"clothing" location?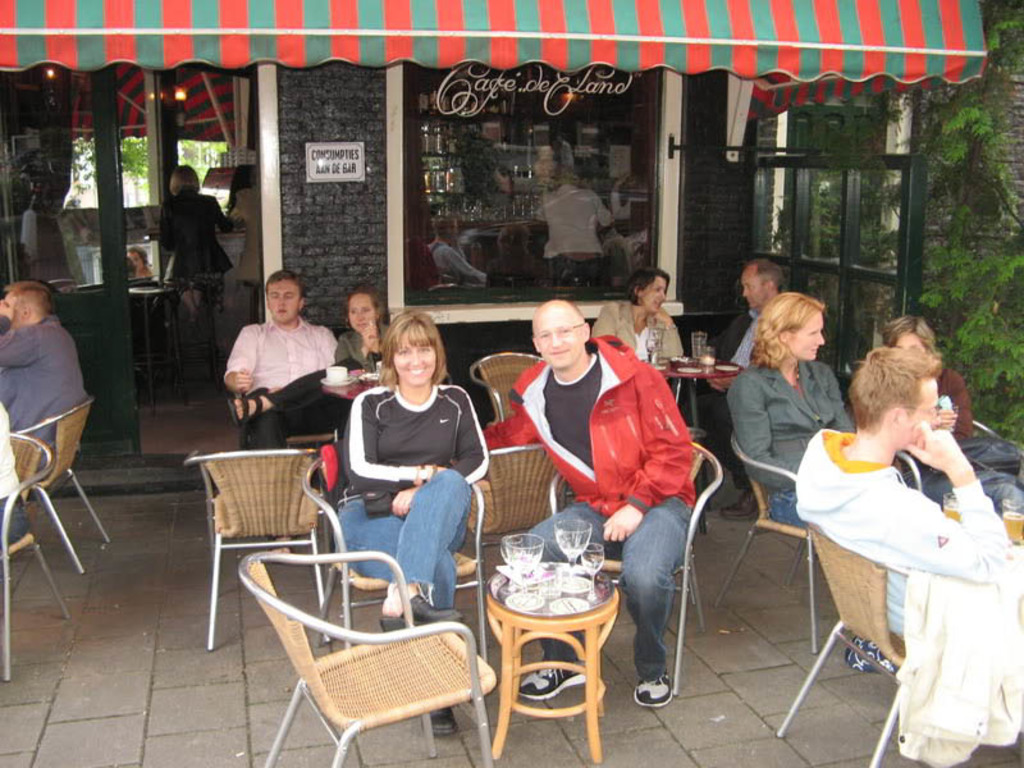
148, 187, 236, 292
